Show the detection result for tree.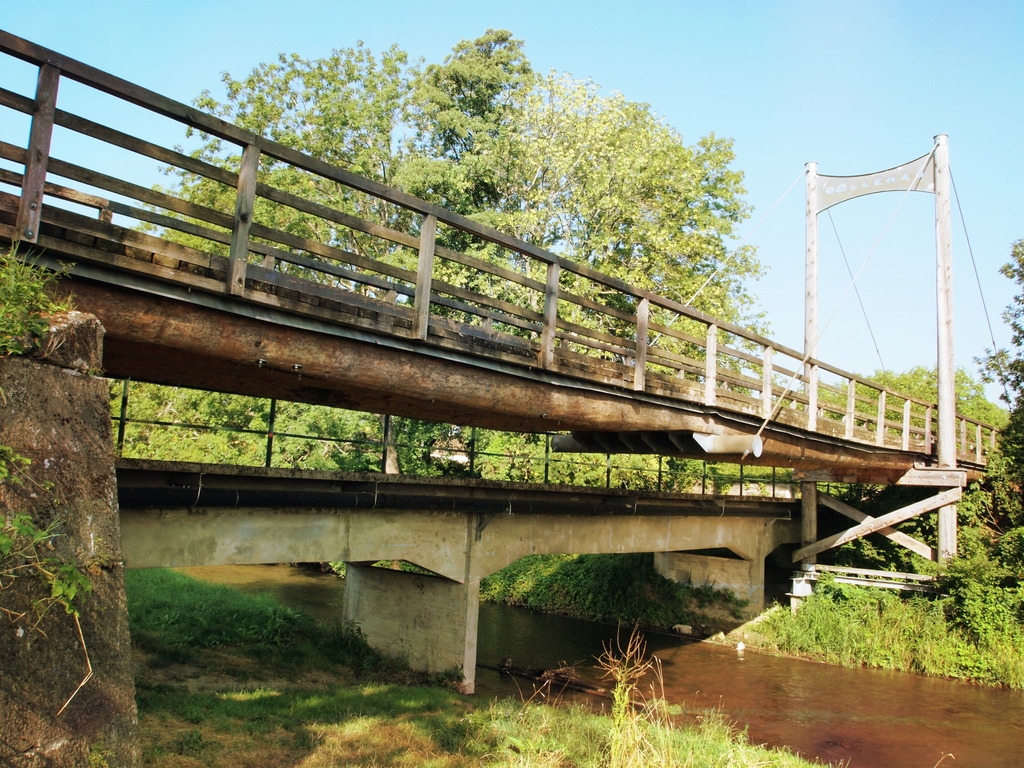
980 238 1023 529.
